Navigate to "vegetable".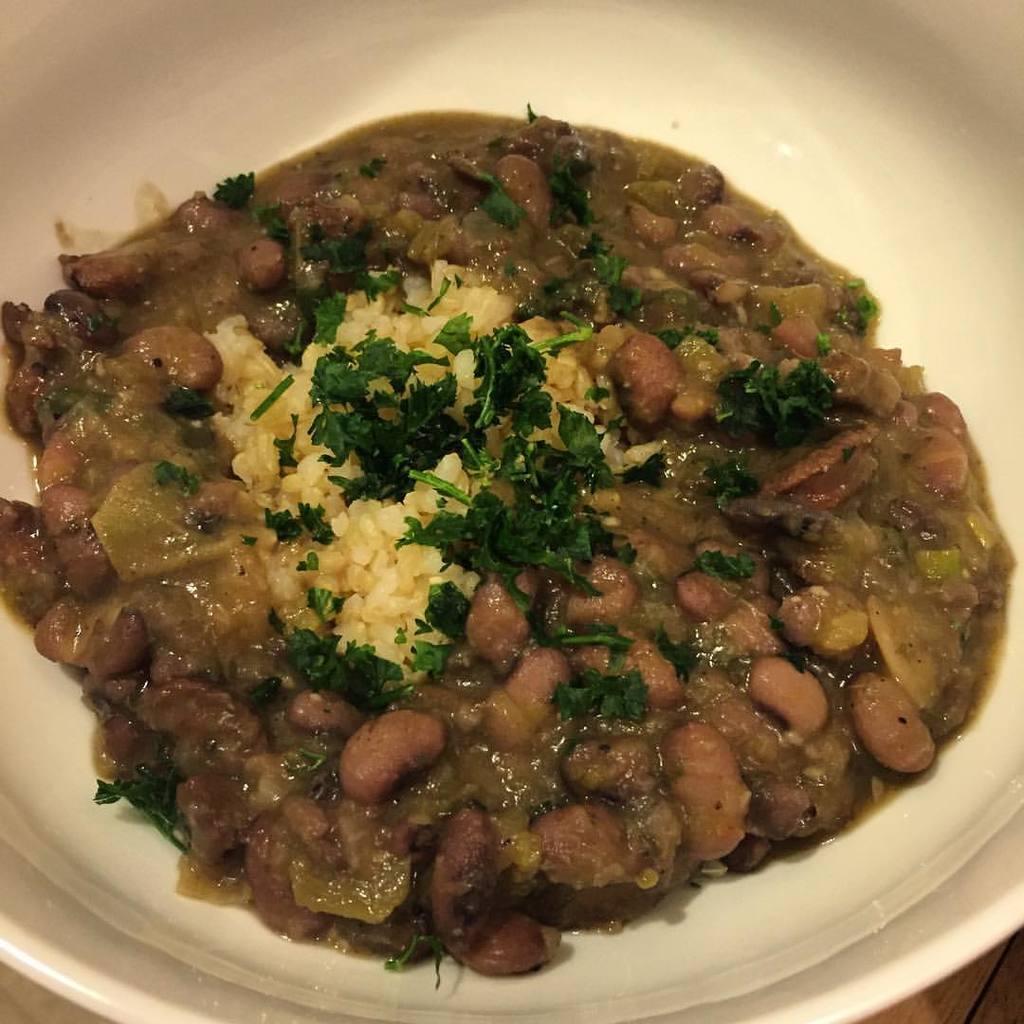
Navigation target: rect(585, 390, 608, 407).
